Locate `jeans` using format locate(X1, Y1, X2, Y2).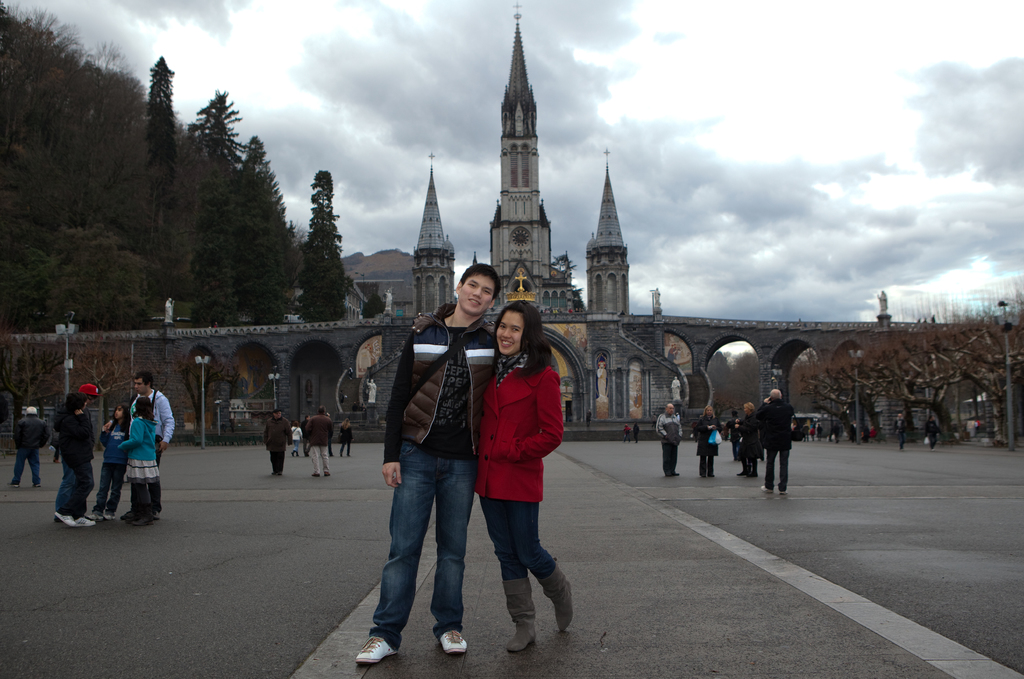
locate(96, 465, 127, 514).
